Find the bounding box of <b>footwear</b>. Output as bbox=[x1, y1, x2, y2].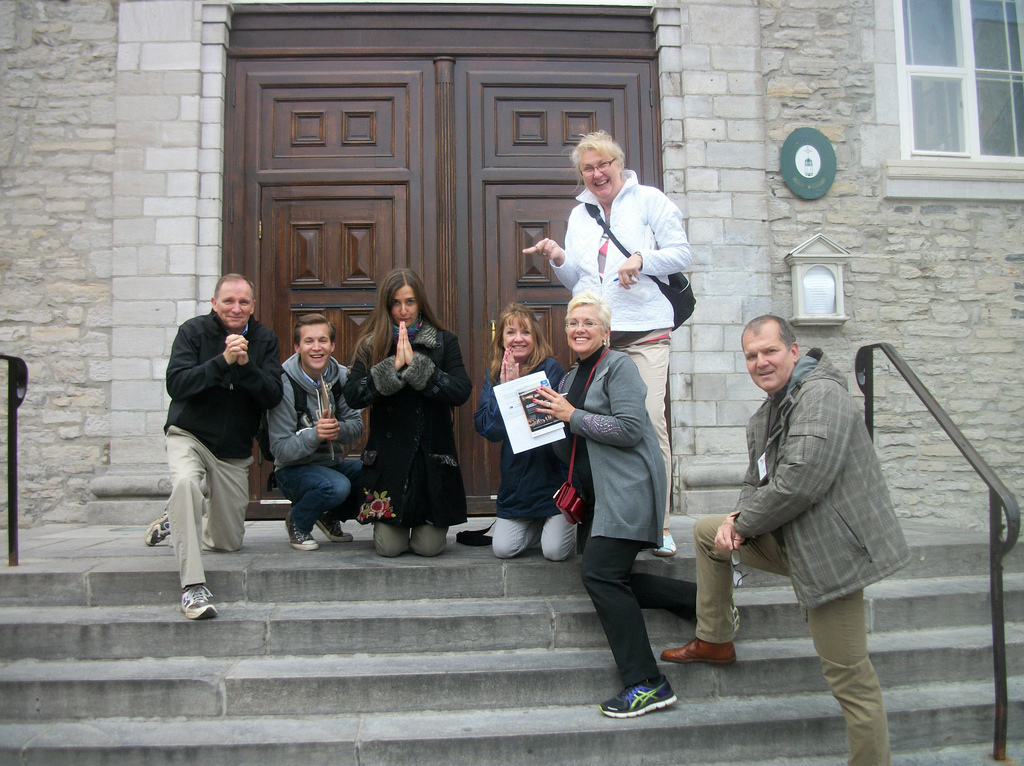
bbox=[654, 530, 675, 560].
